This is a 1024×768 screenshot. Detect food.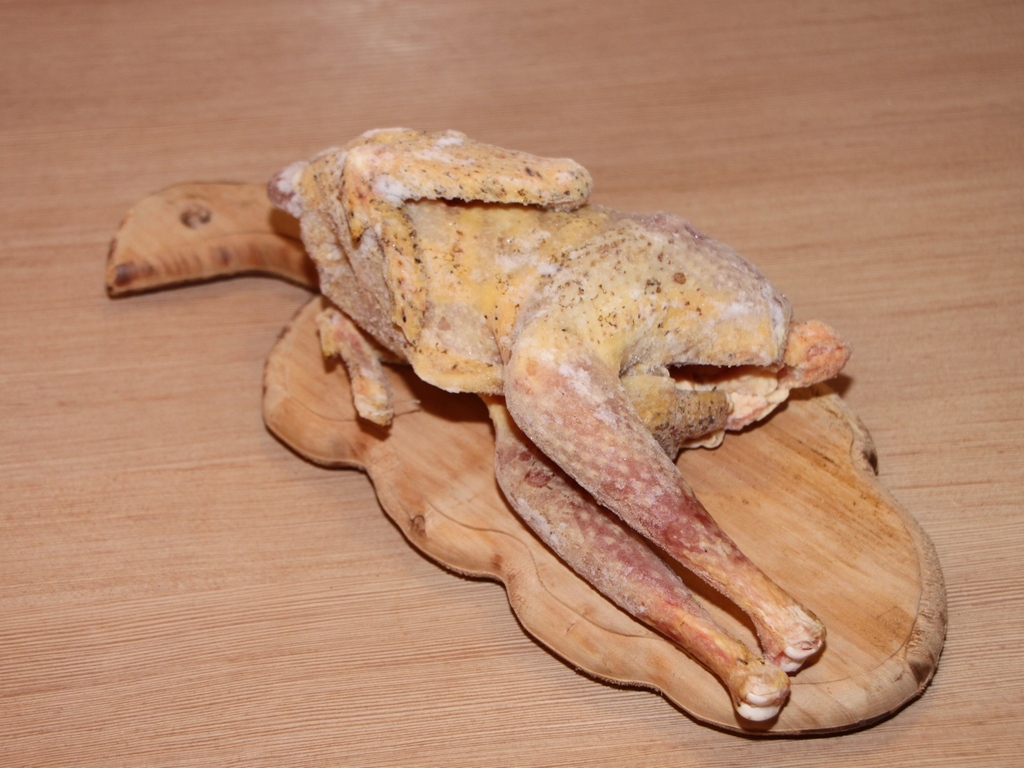
box=[276, 130, 855, 721].
